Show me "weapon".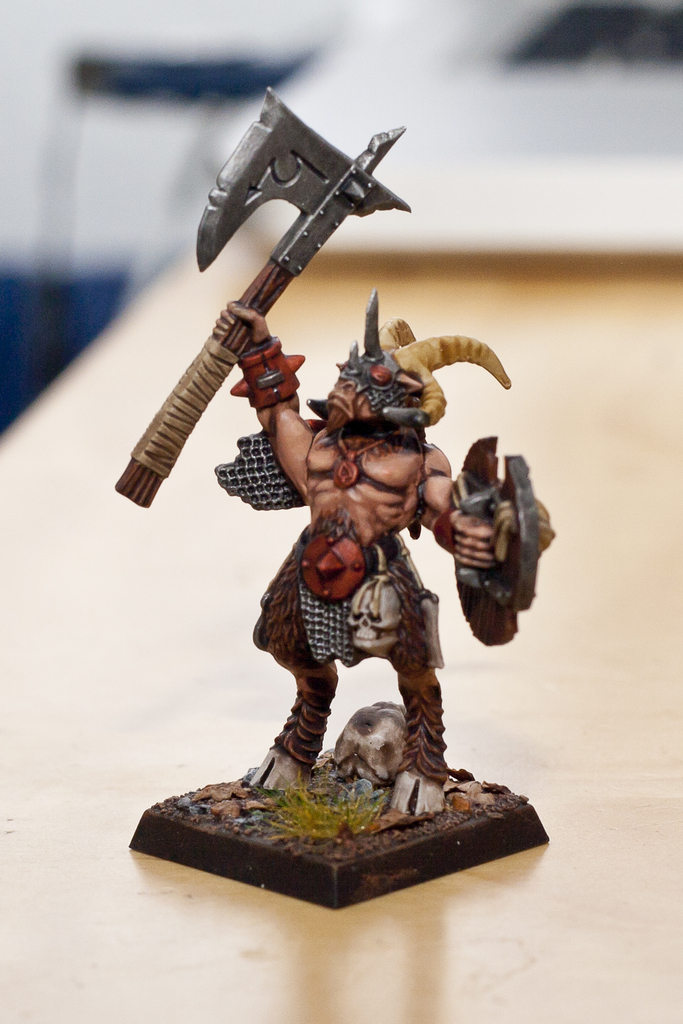
"weapon" is here: detection(113, 49, 425, 532).
